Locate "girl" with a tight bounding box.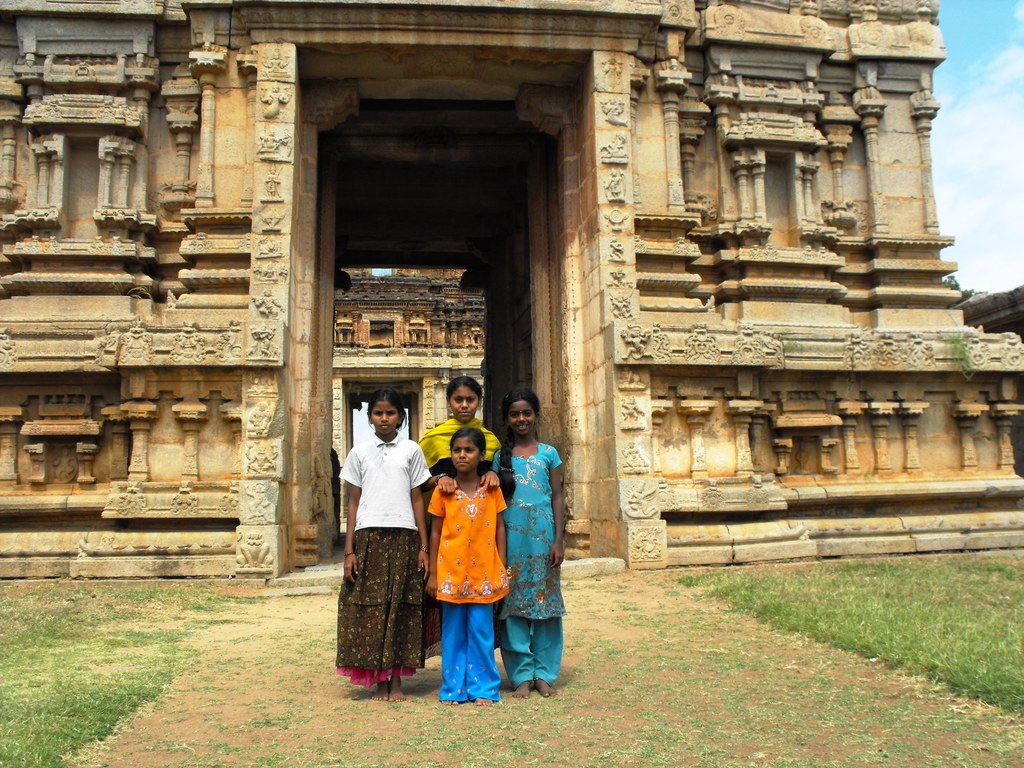
box=[490, 390, 563, 702].
